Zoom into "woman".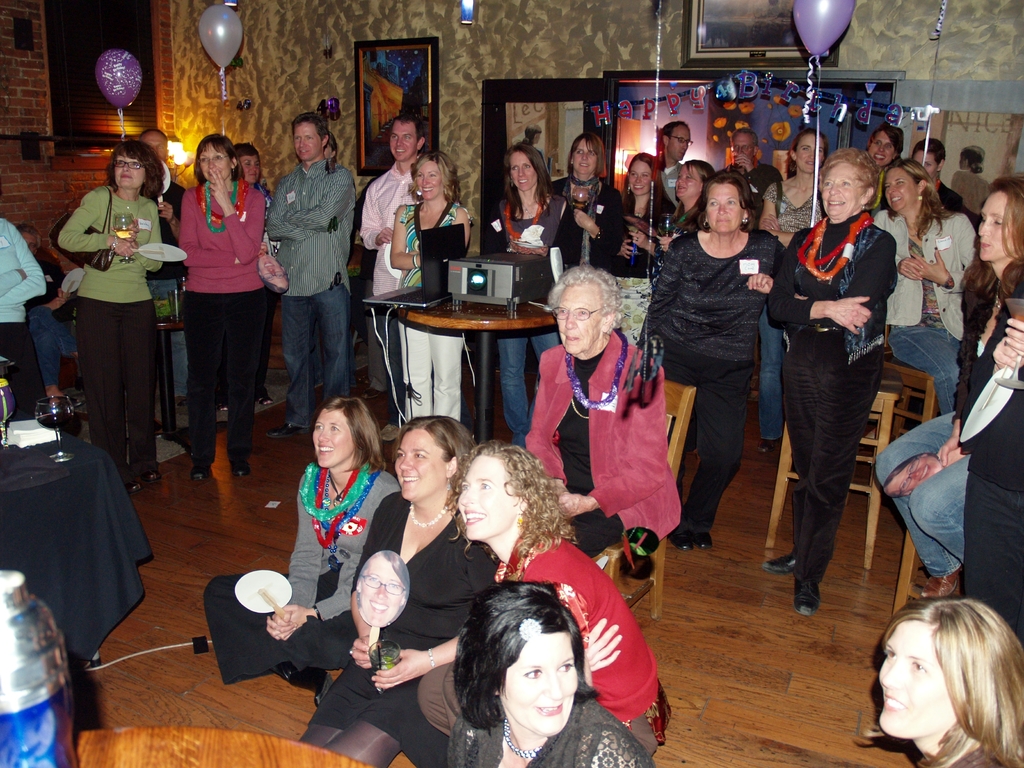
Zoom target: <region>236, 141, 289, 410</region>.
